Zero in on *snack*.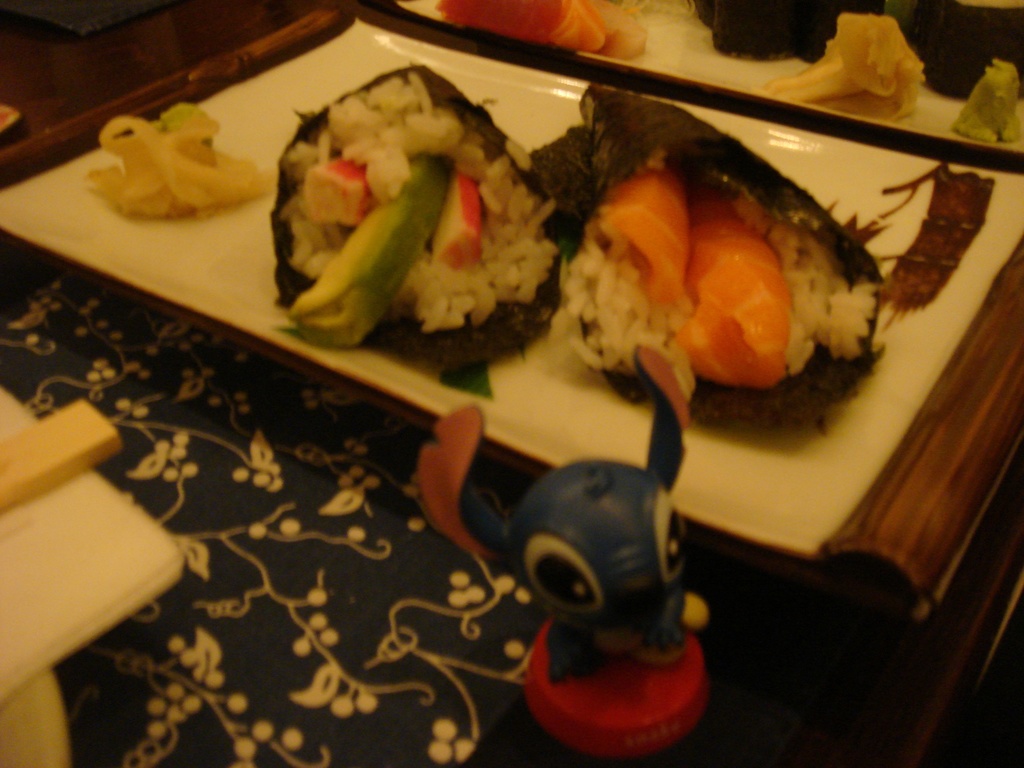
Zeroed in: rect(742, 19, 911, 121).
